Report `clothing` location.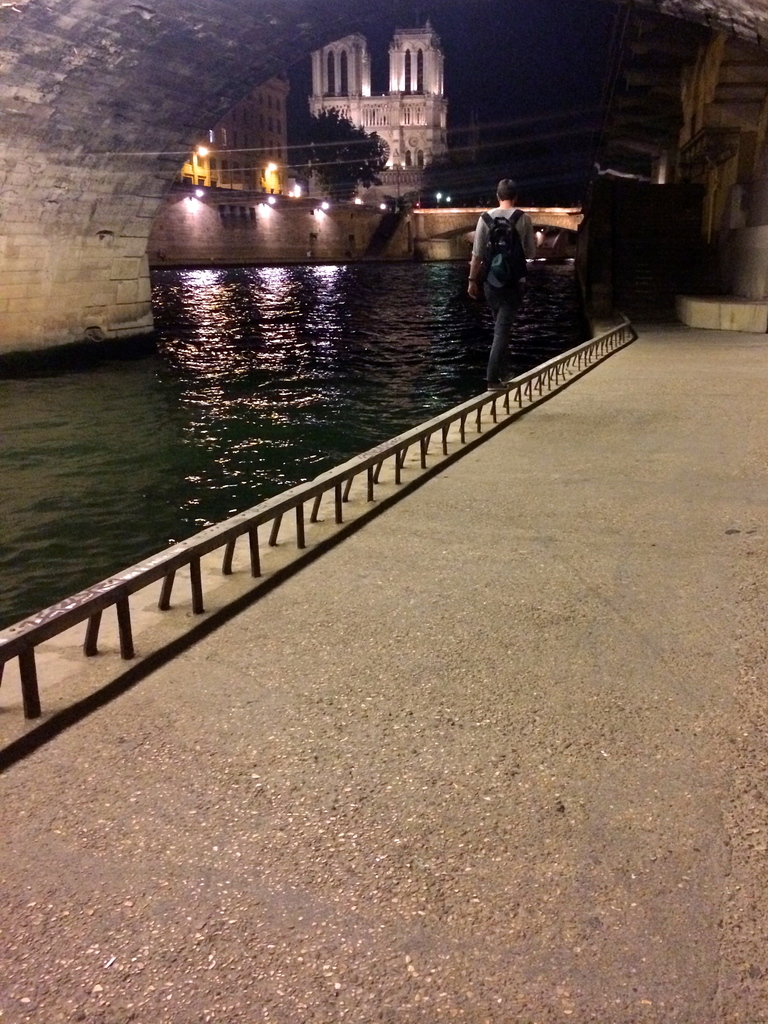
Report: <region>470, 174, 547, 330</region>.
